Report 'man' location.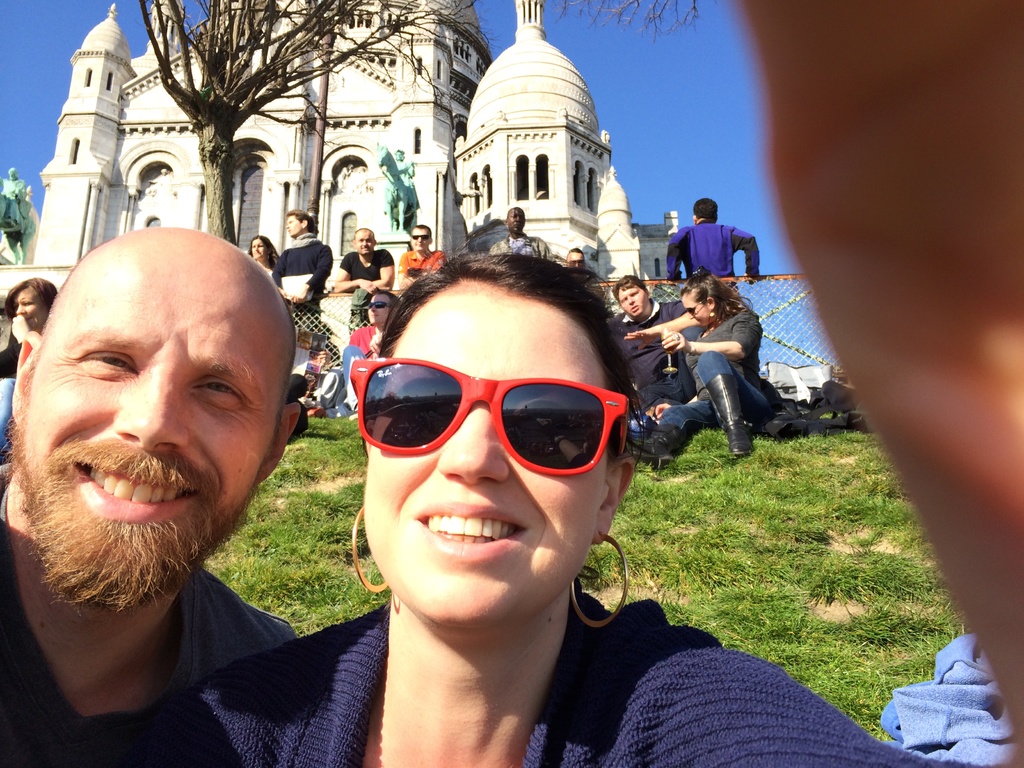
Report: [left=264, top=213, right=332, bottom=372].
